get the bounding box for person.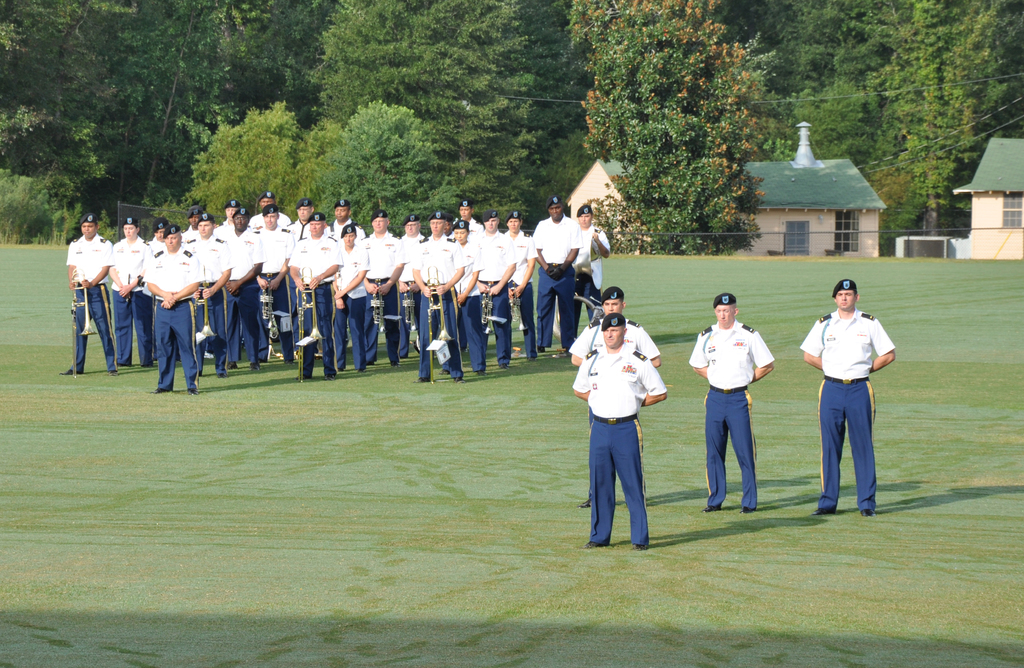
(left=694, top=294, right=778, bottom=516).
